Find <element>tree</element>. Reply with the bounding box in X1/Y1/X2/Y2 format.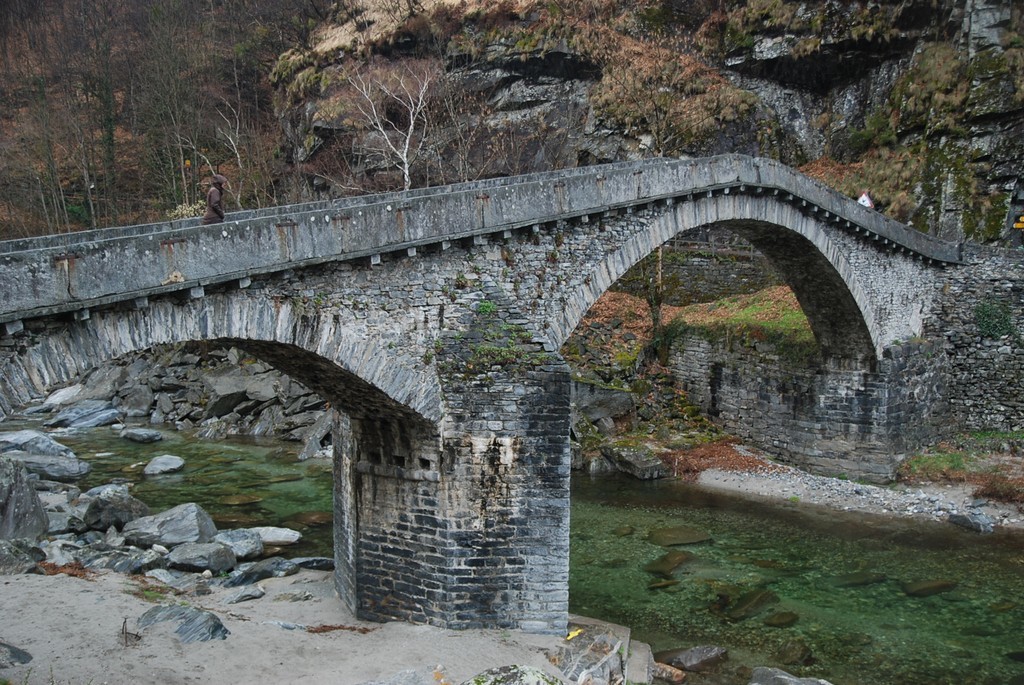
0/0/1023/249.
